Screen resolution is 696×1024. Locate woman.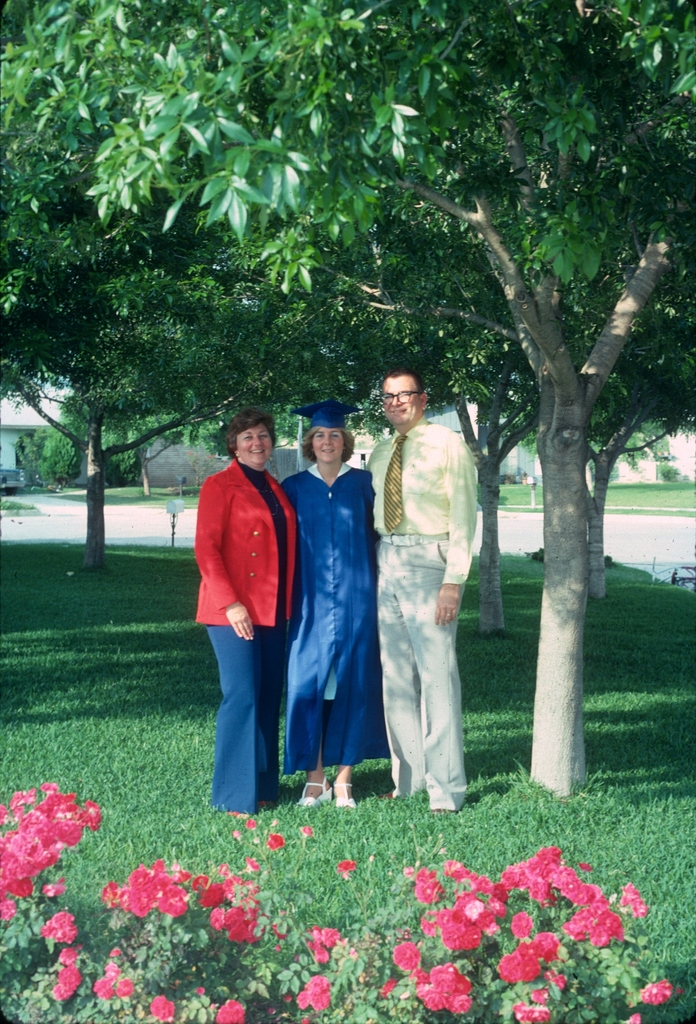
bbox(289, 394, 390, 806).
